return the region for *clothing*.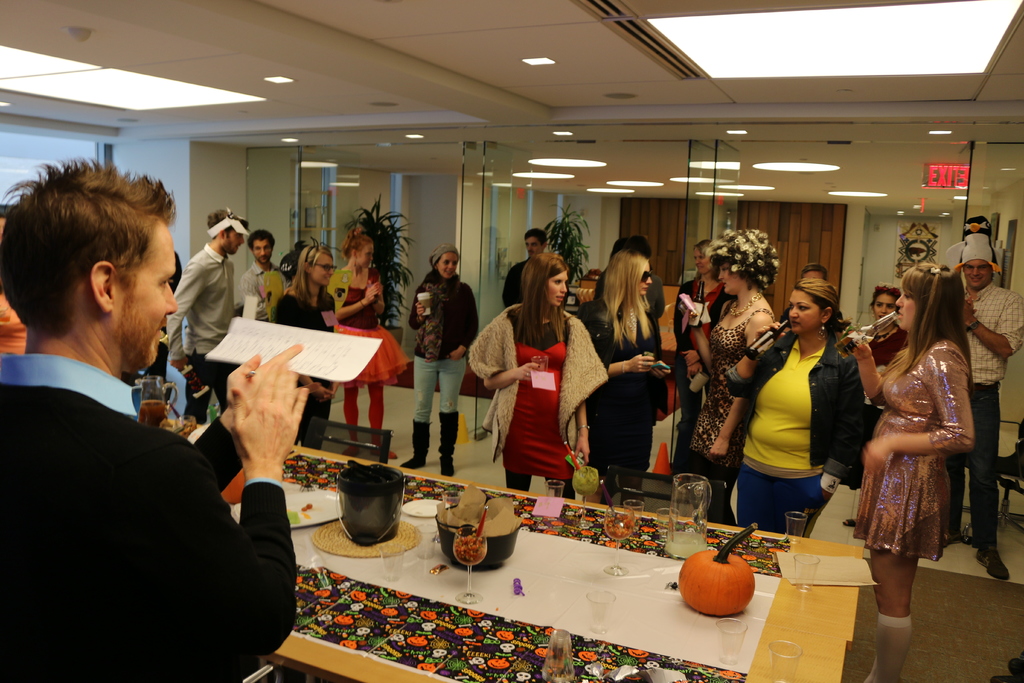
x1=868 y1=329 x2=904 y2=365.
